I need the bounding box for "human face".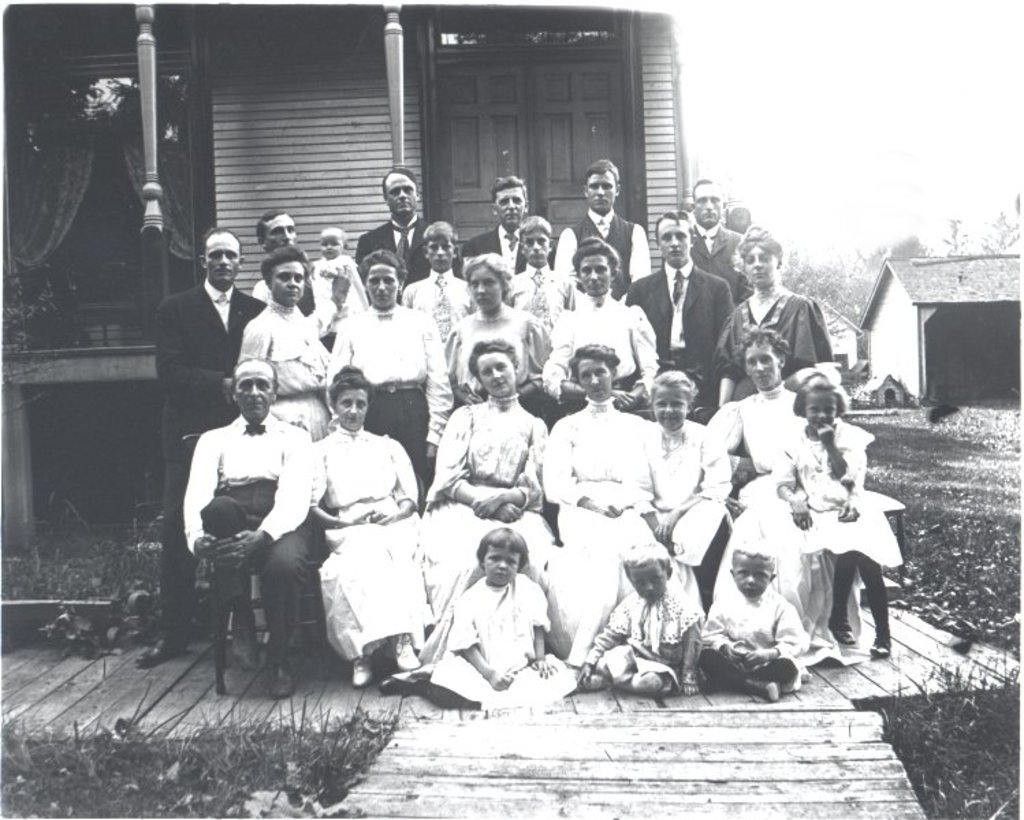
Here it is: 741/243/778/286.
